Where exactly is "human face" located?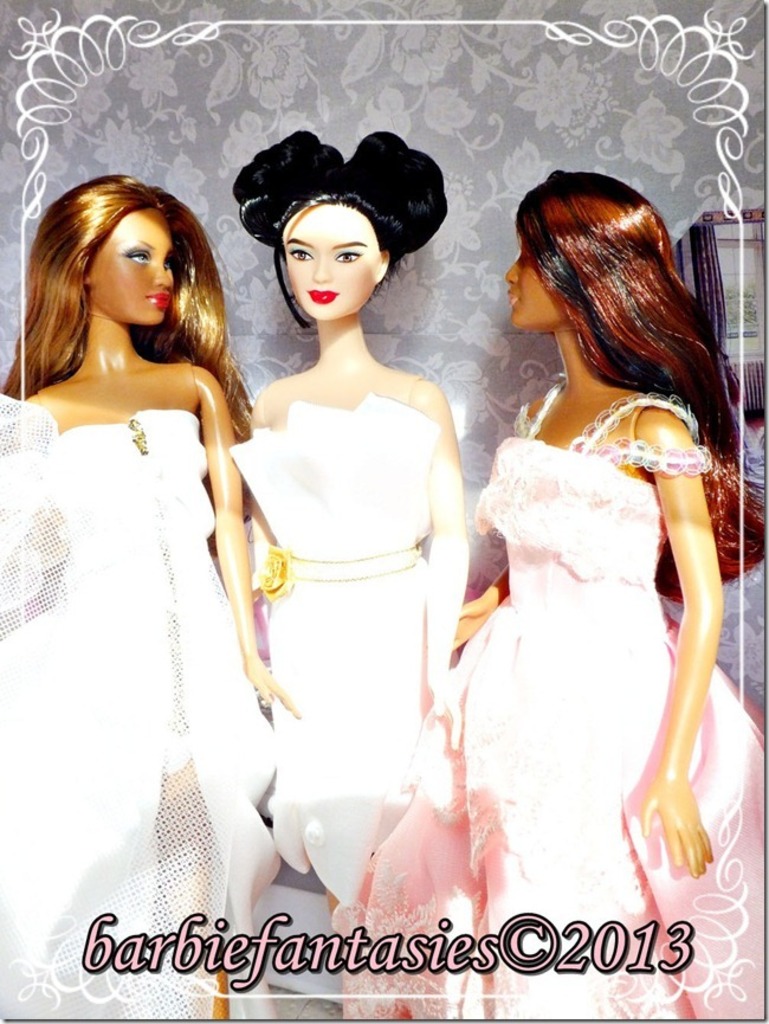
Its bounding box is <bbox>283, 205, 377, 321</bbox>.
